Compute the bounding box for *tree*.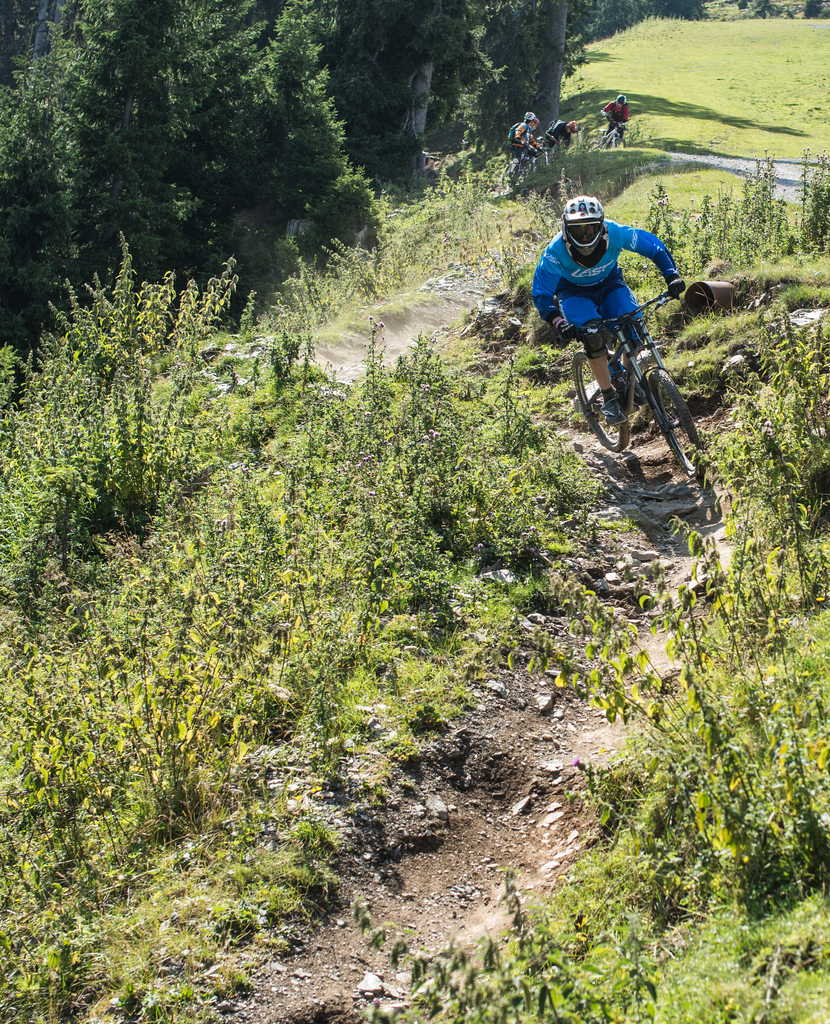
BBox(0, 0, 83, 408).
